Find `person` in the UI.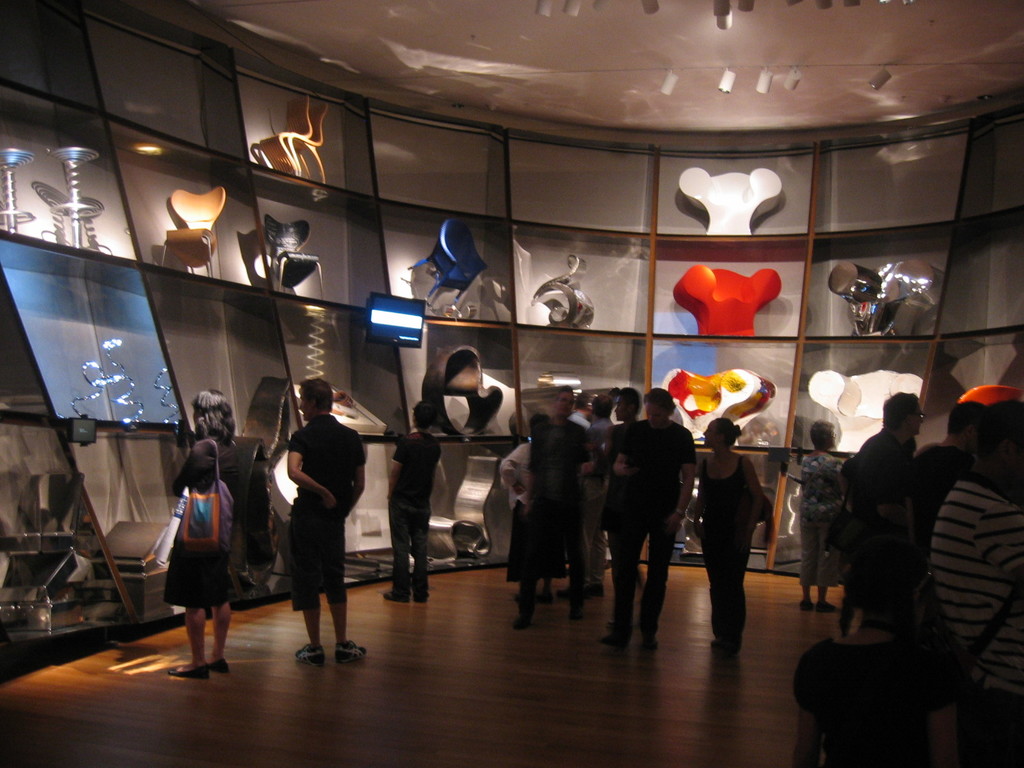
UI element at l=833, t=390, r=930, b=621.
